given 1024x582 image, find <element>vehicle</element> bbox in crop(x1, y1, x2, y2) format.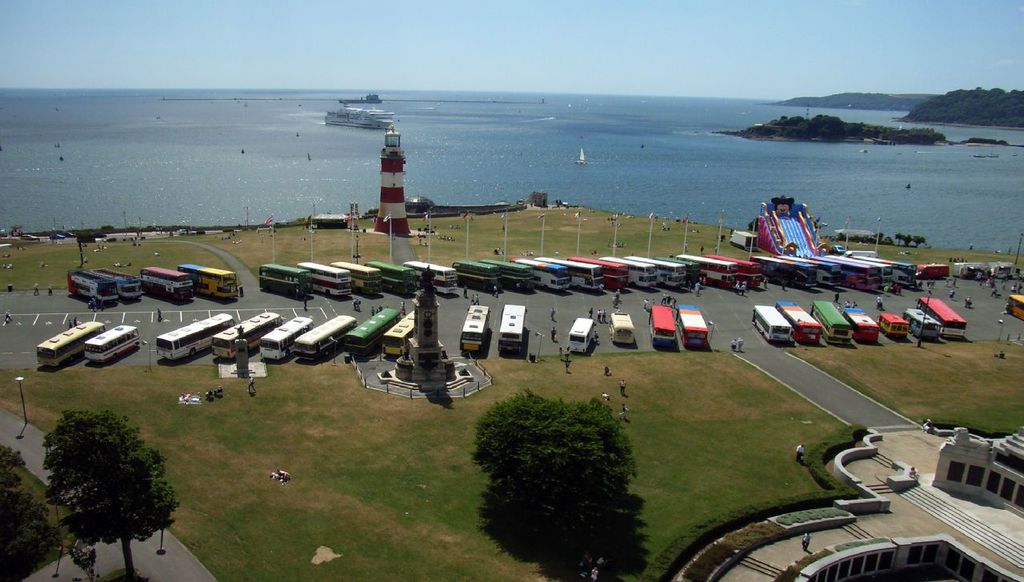
crop(874, 305, 906, 340).
